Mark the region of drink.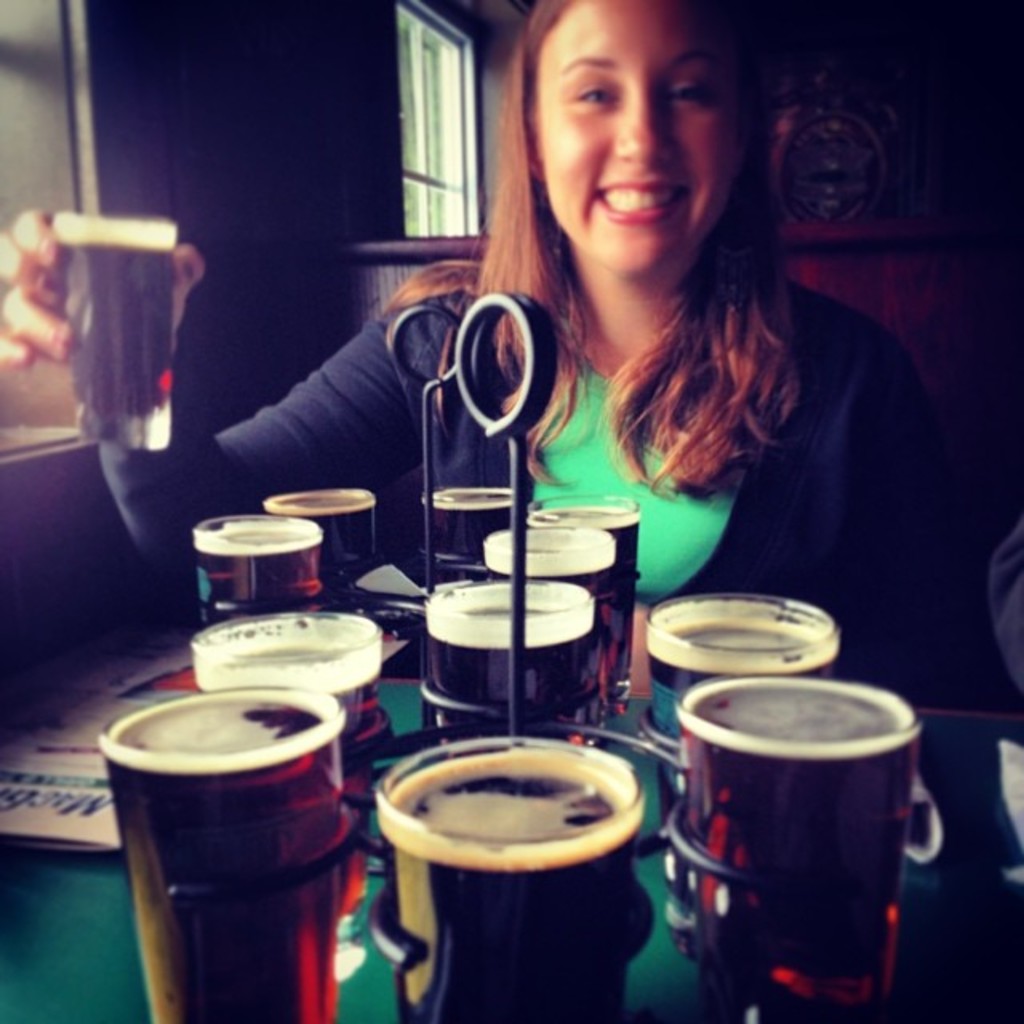
Region: l=101, t=686, r=318, b=1022.
